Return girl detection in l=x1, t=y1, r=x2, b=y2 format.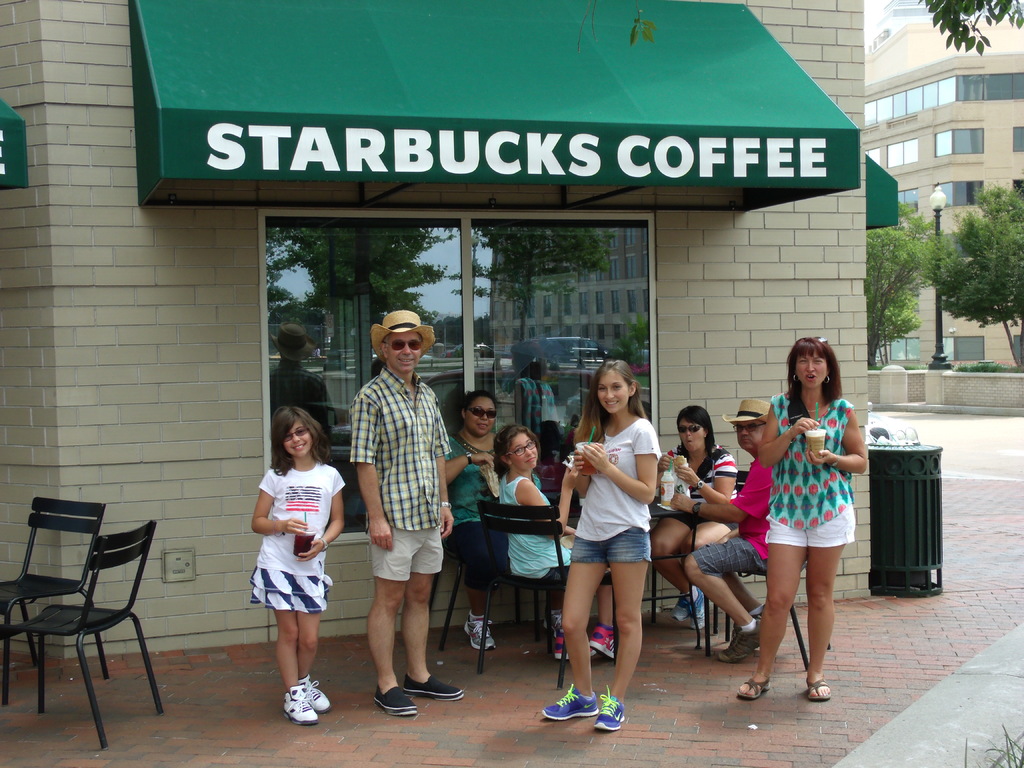
l=250, t=408, r=348, b=723.
